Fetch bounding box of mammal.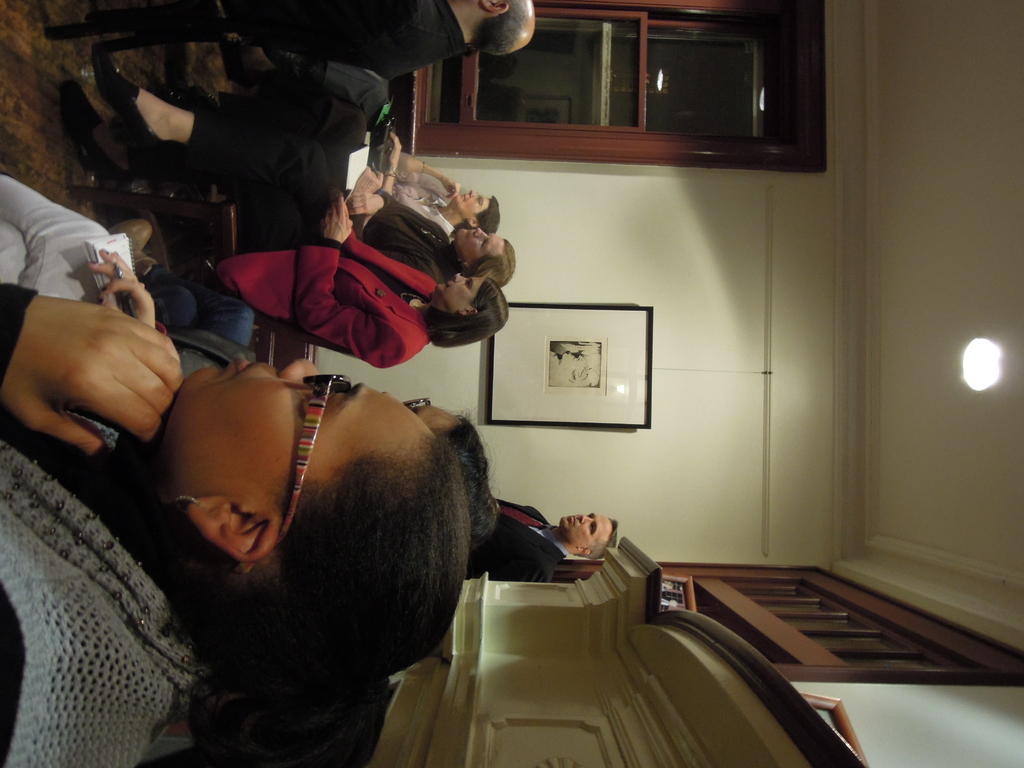
Bbox: left=93, top=42, right=517, bottom=293.
